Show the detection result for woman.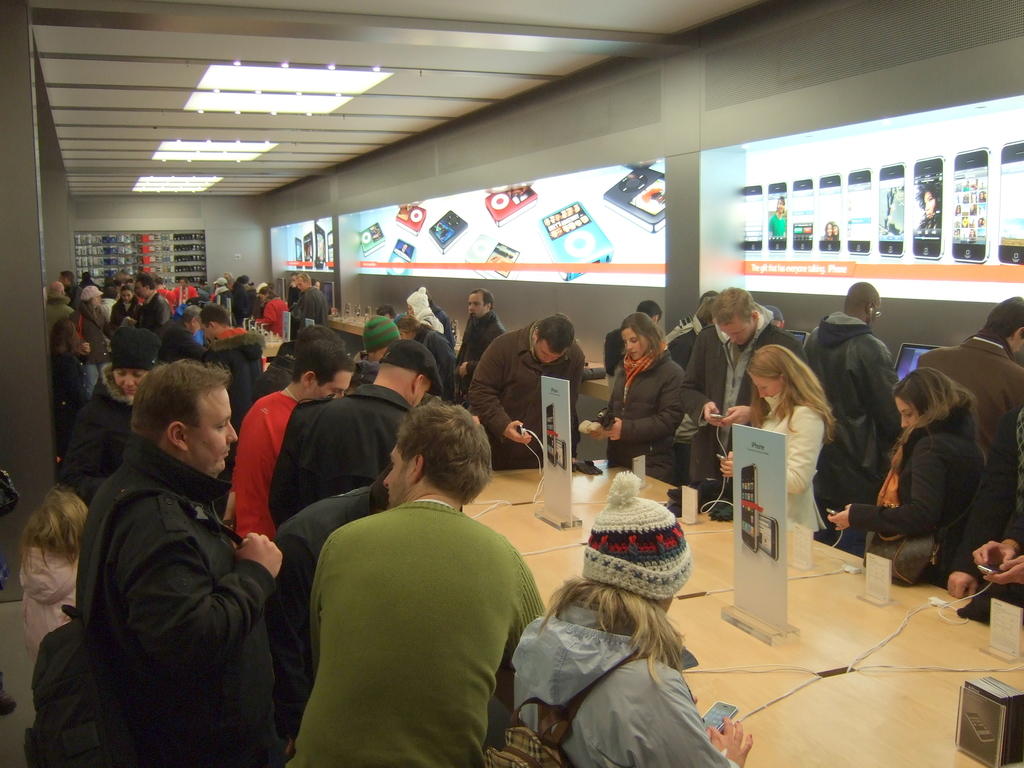
x1=100 y1=284 x2=144 y2=327.
